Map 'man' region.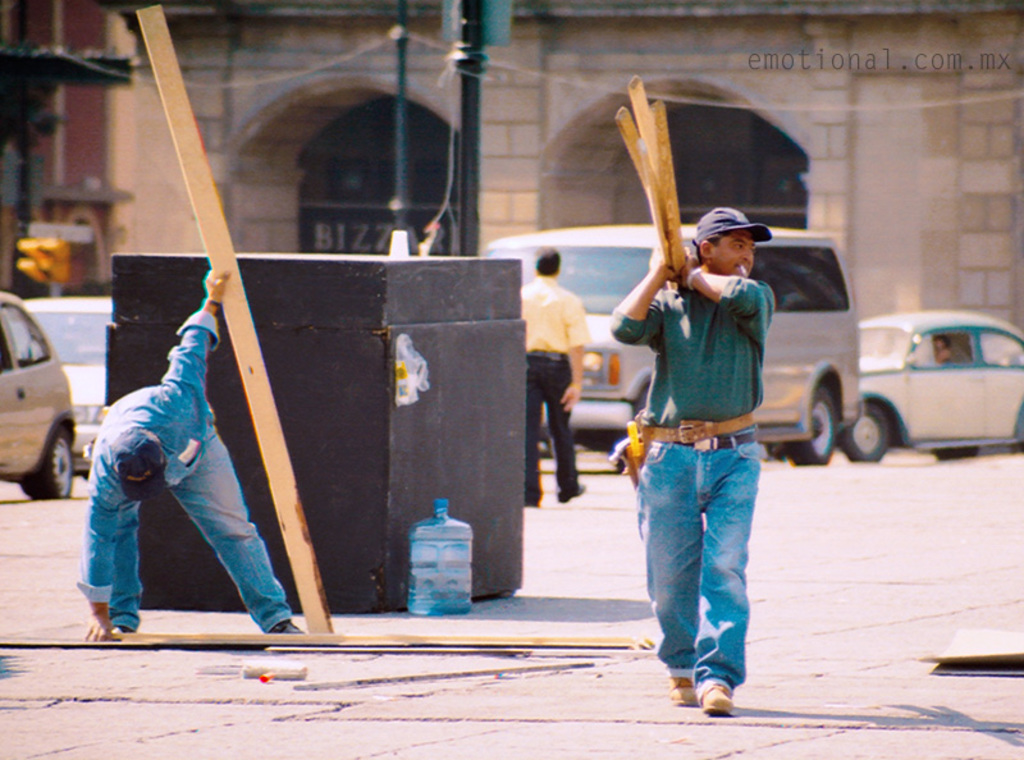
Mapped to x1=929 y1=330 x2=957 y2=365.
